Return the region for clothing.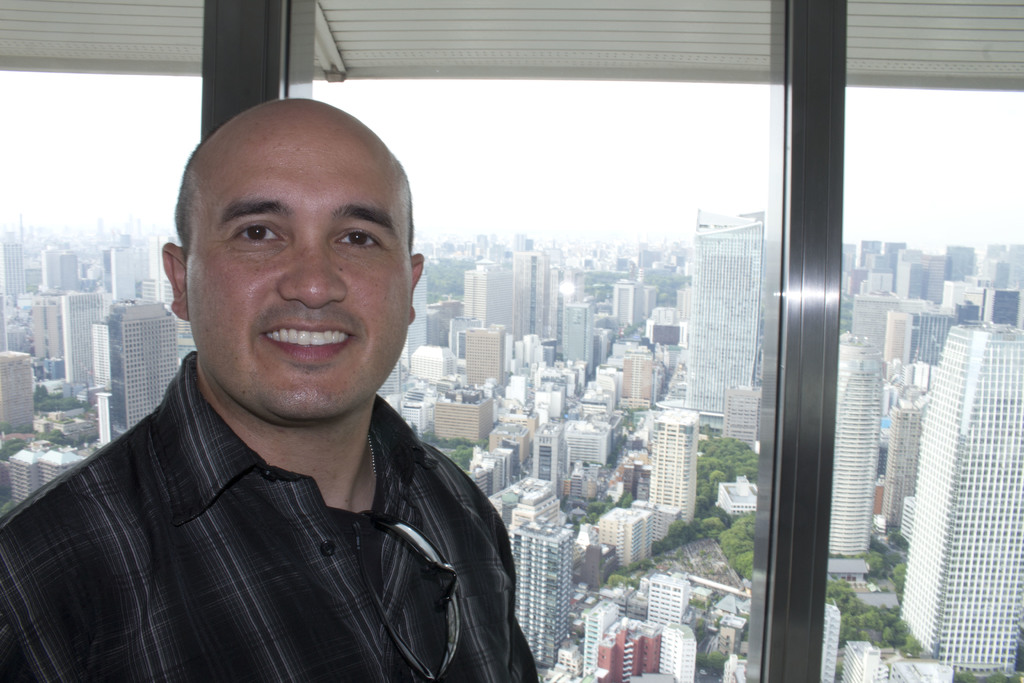
<region>3, 353, 545, 682</region>.
